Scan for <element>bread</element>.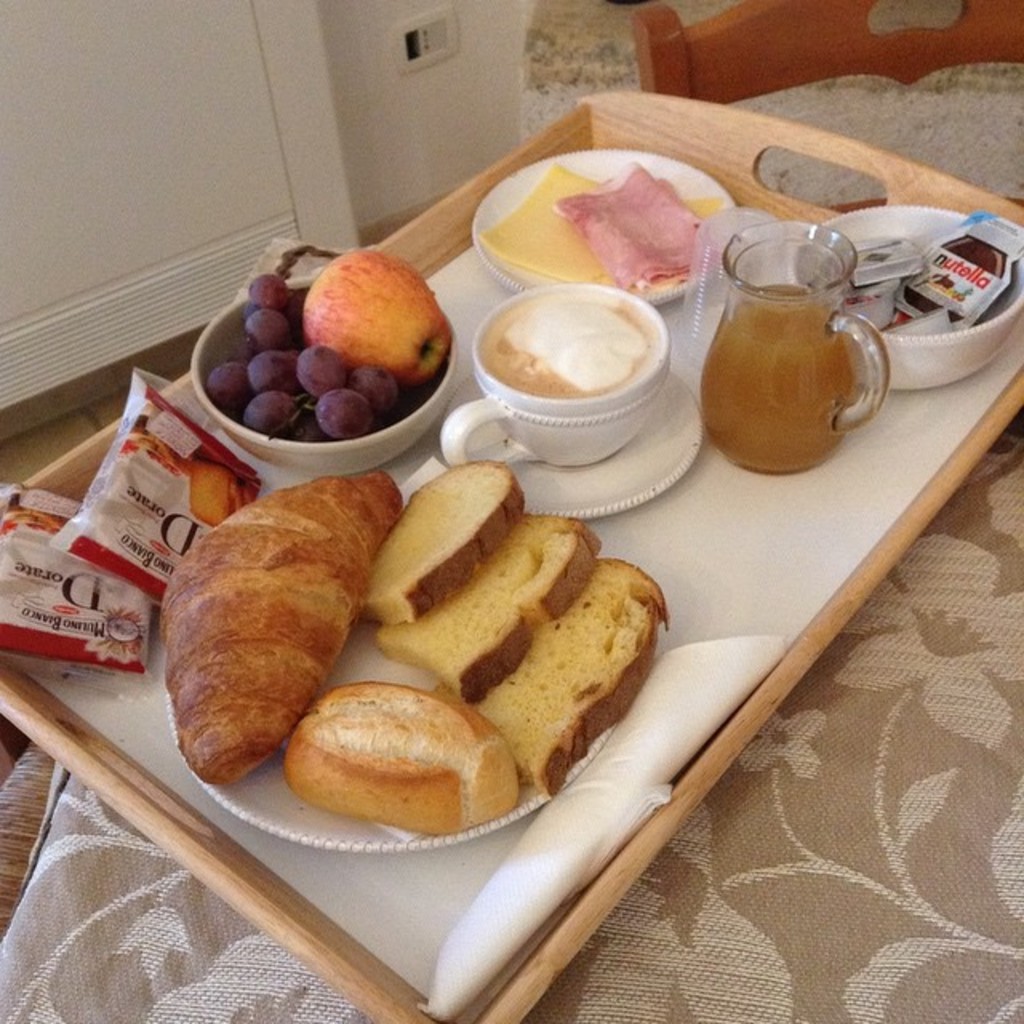
Scan result: <bbox>280, 688, 499, 834</bbox>.
